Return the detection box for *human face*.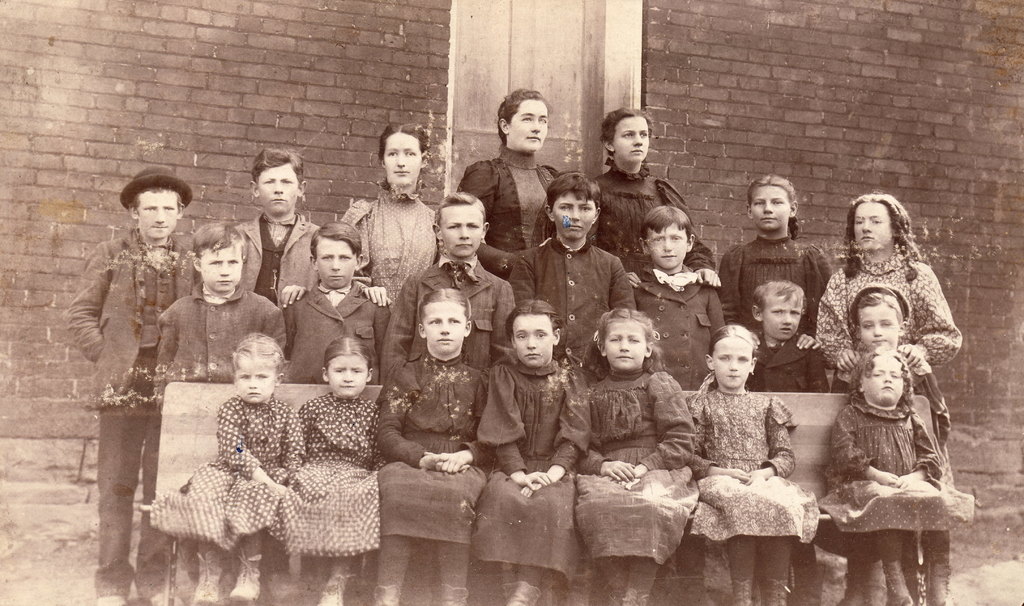
[left=197, top=246, right=243, bottom=294].
